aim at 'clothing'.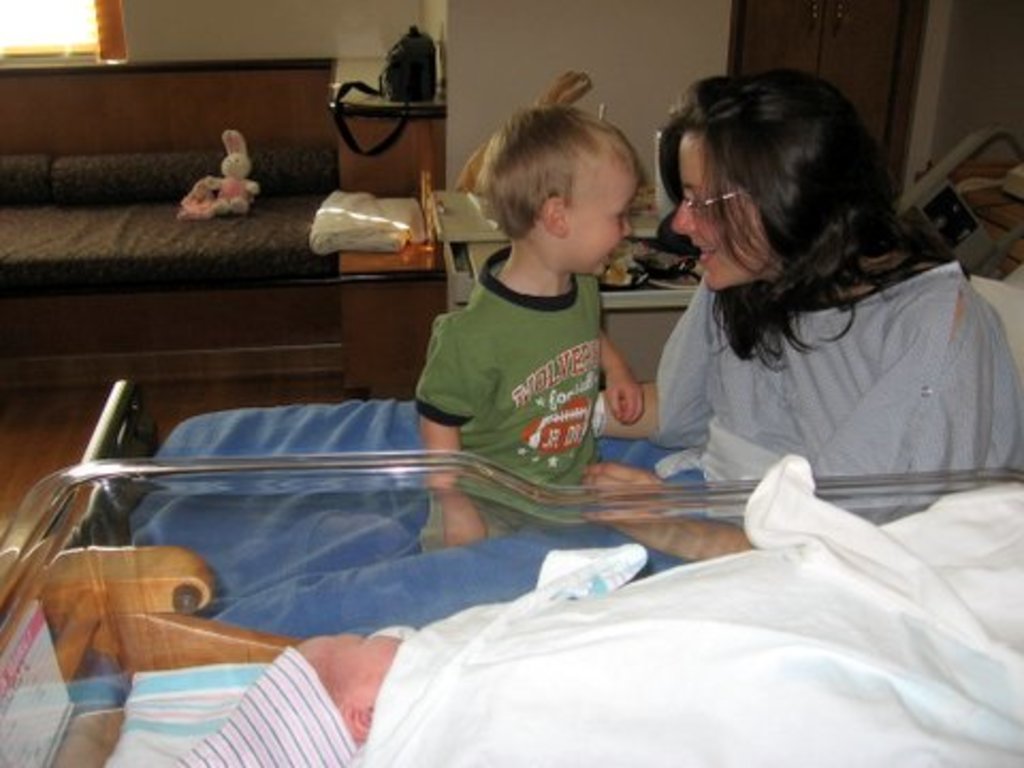
Aimed at detection(188, 655, 341, 766).
